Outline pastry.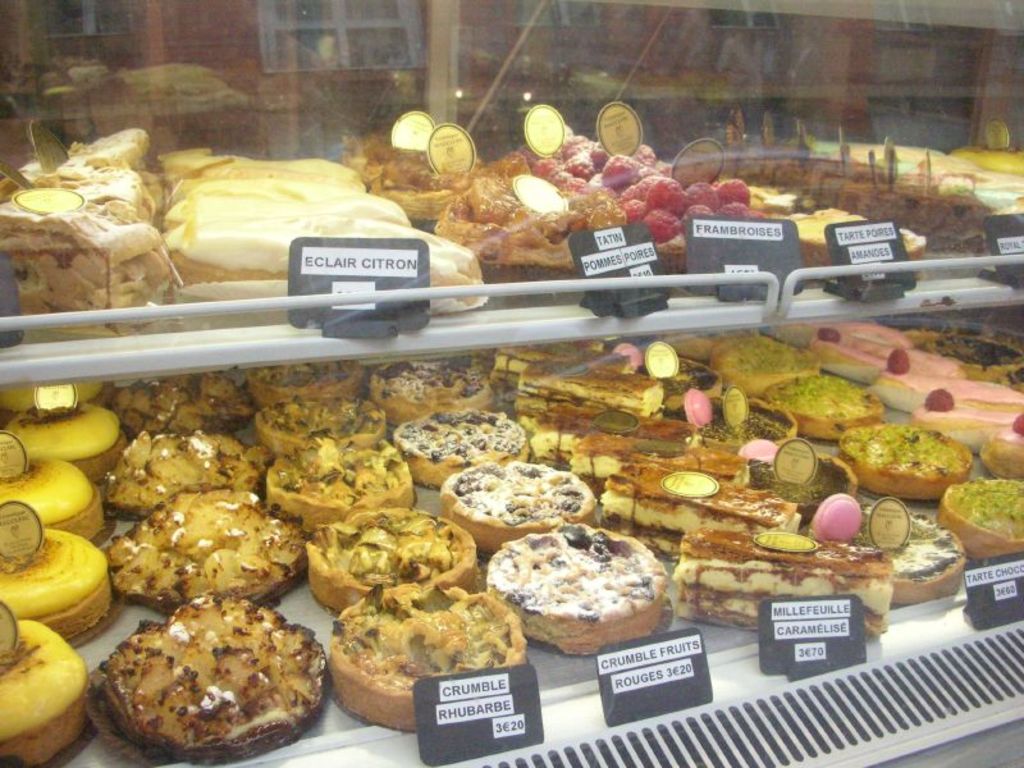
Outline: [left=527, top=526, right=680, bottom=664].
